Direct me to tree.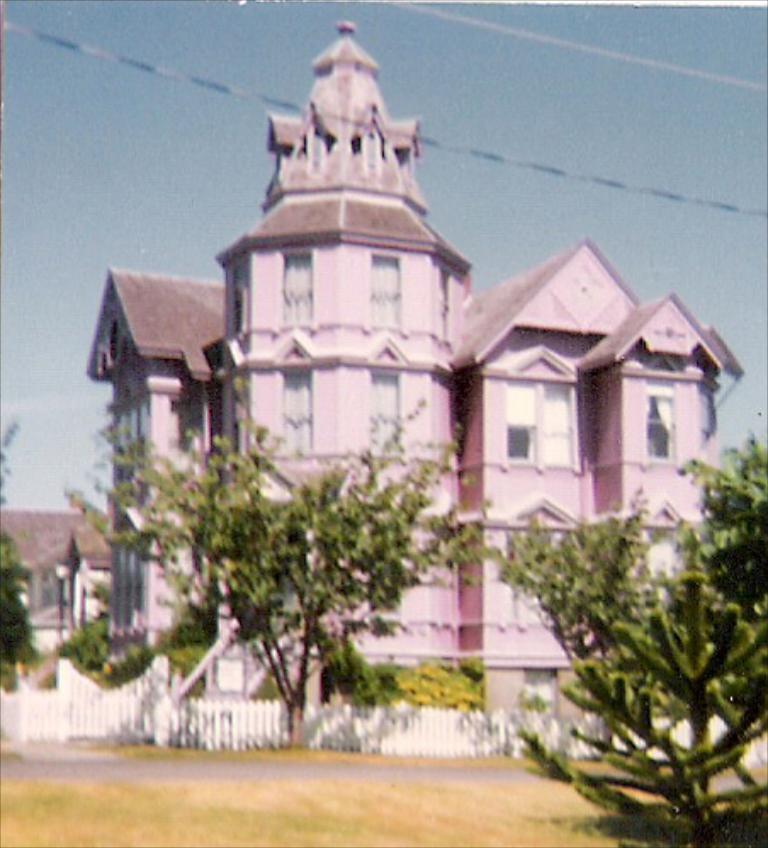
Direction: BBox(53, 603, 146, 680).
